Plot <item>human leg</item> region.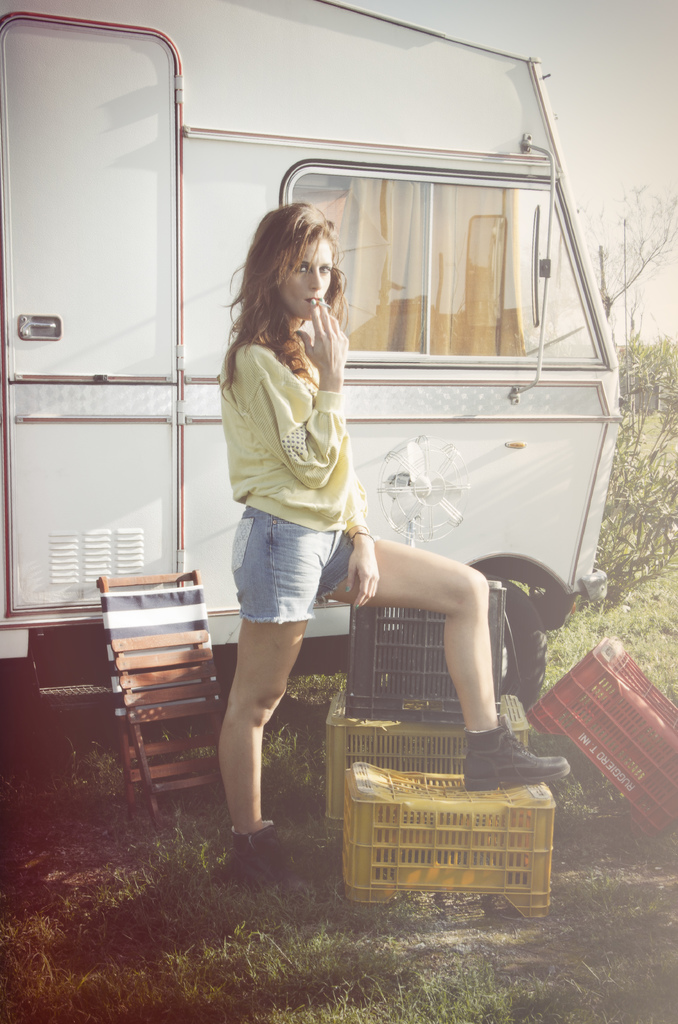
Plotted at box(212, 507, 336, 863).
